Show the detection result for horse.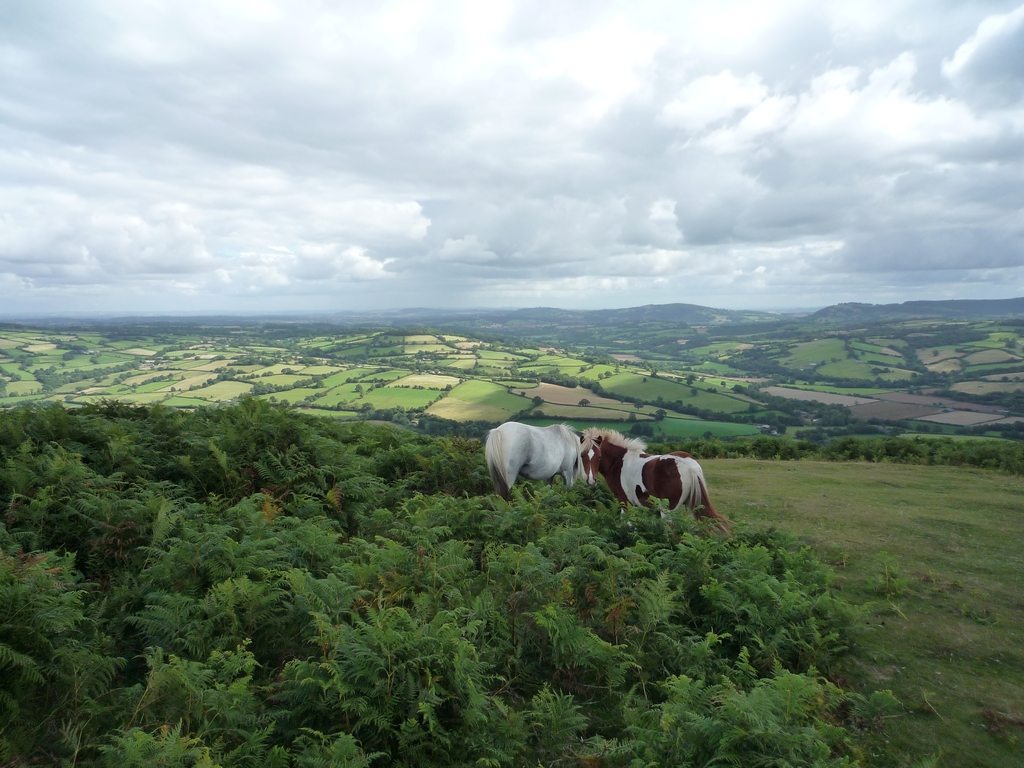
[485, 424, 582, 503].
